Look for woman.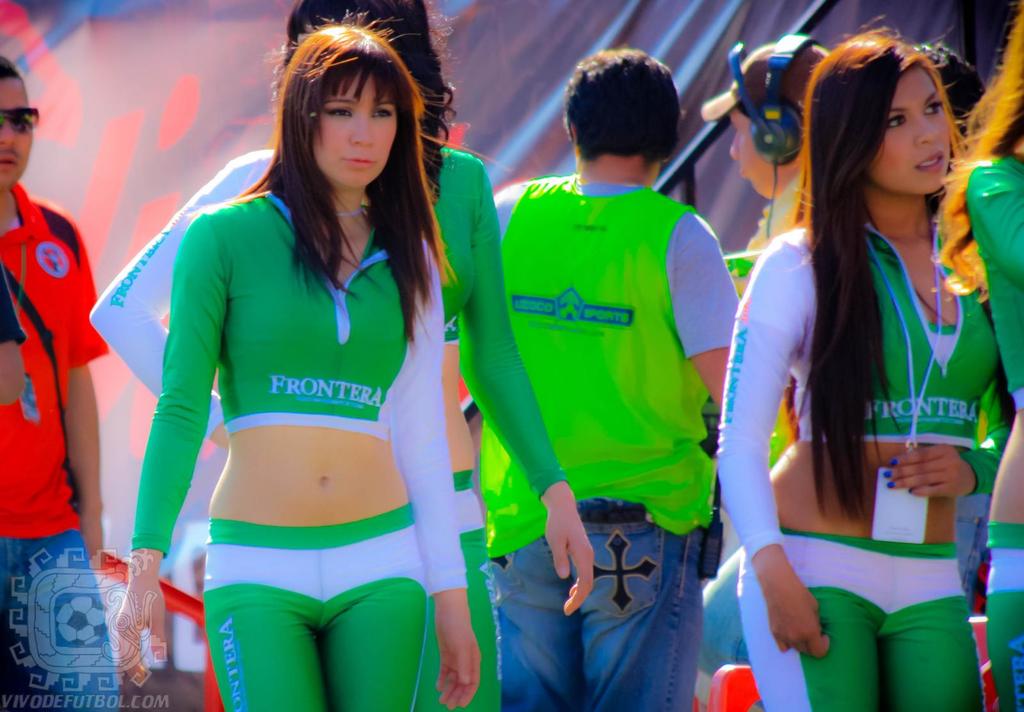
Found: 924/0/1023/711.
